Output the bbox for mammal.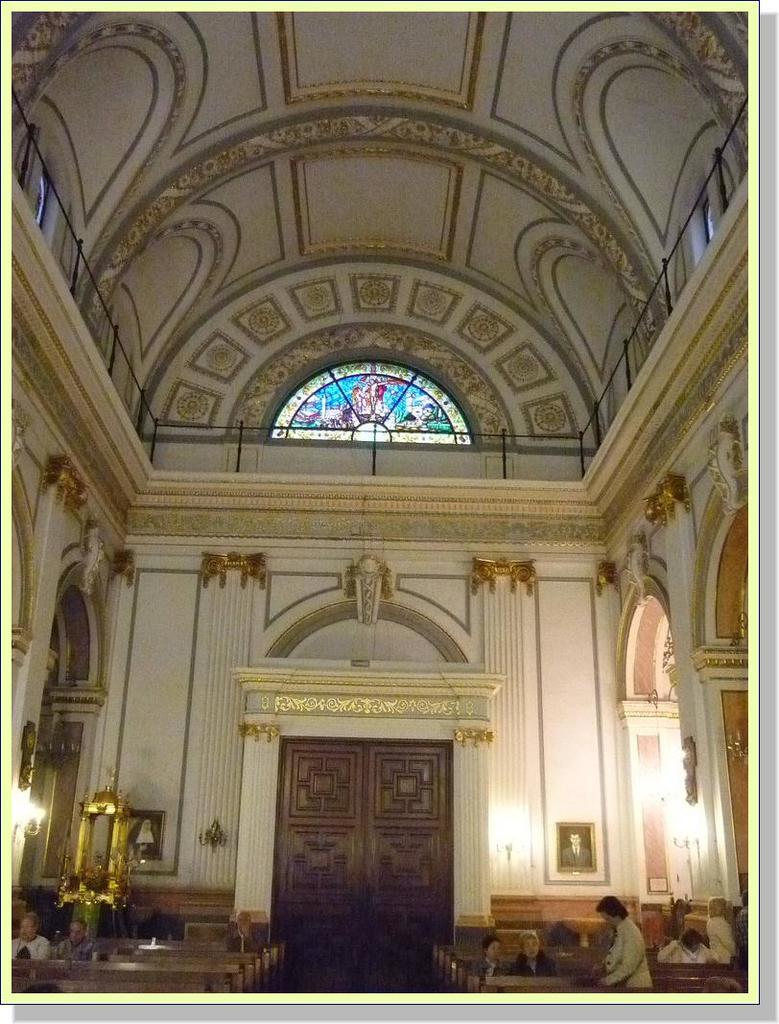
x1=356, y1=384, x2=368, y2=407.
